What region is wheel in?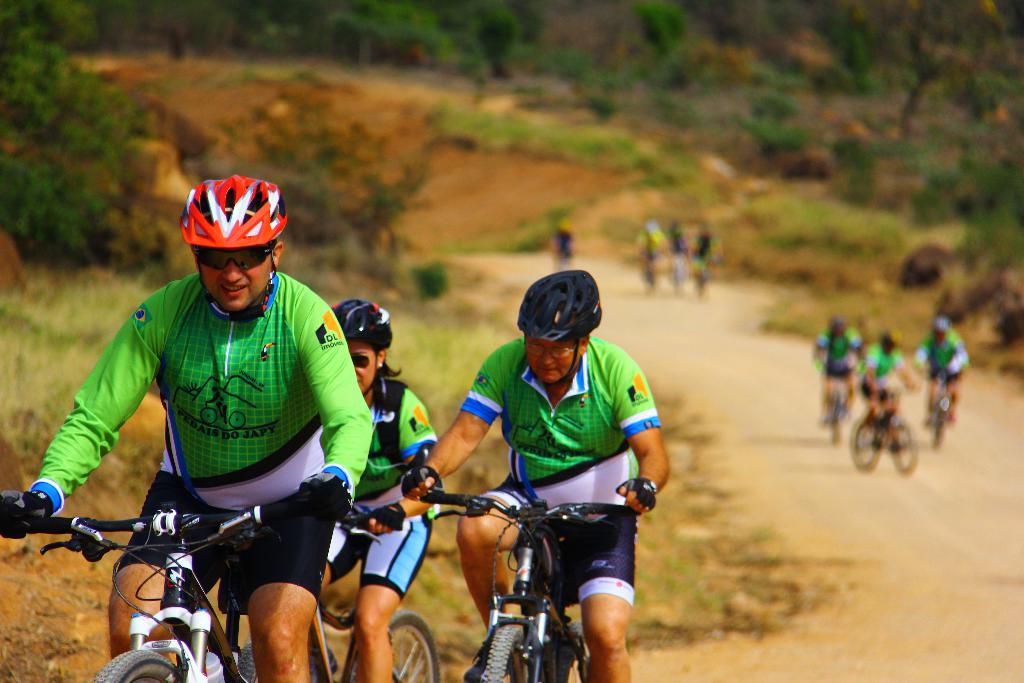
l=237, t=636, r=257, b=682.
